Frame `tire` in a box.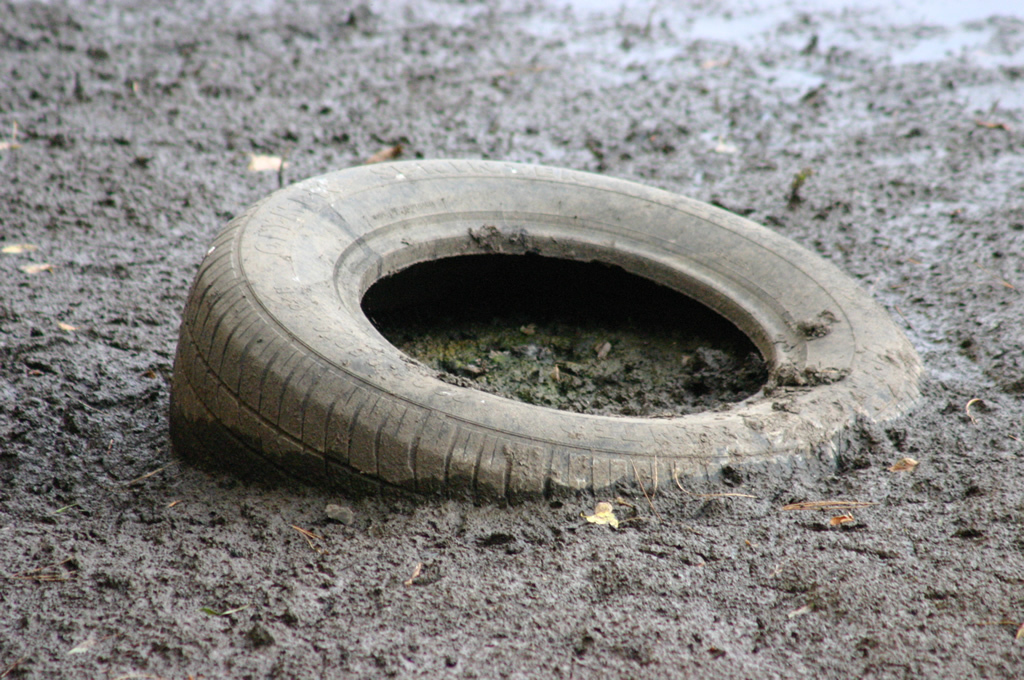
[left=167, top=156, right=924, bottom=506].
